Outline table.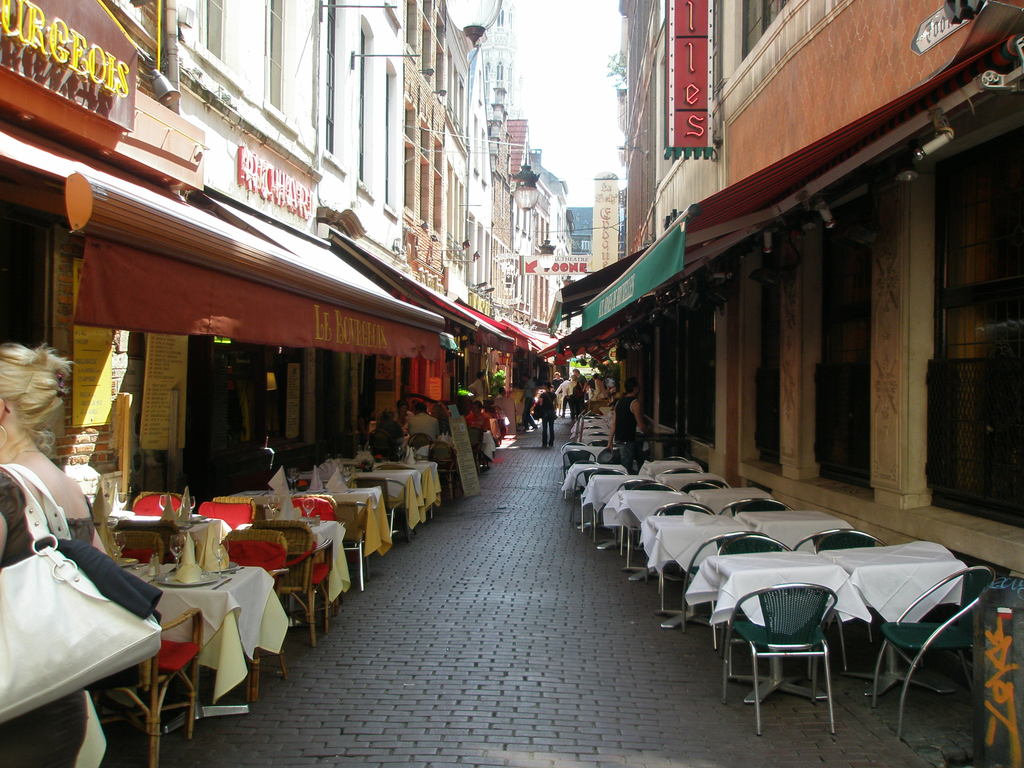
Outline: [653,471,723,491].
